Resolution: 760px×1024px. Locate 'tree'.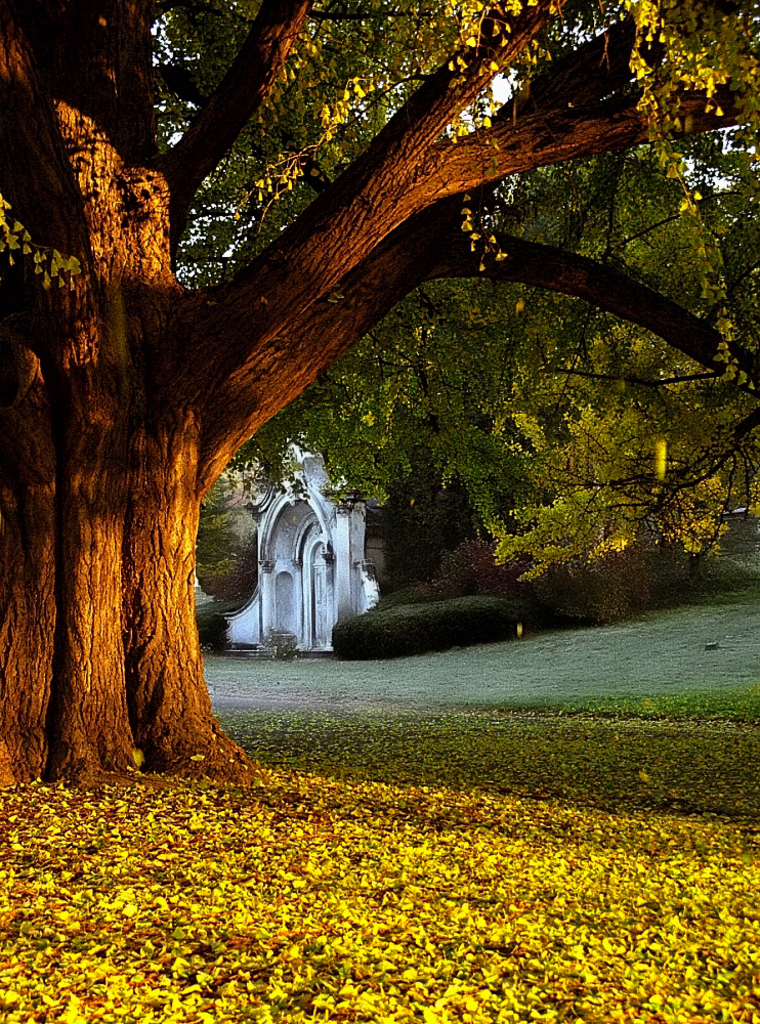
bbox=[0, 0, 759, 788].
